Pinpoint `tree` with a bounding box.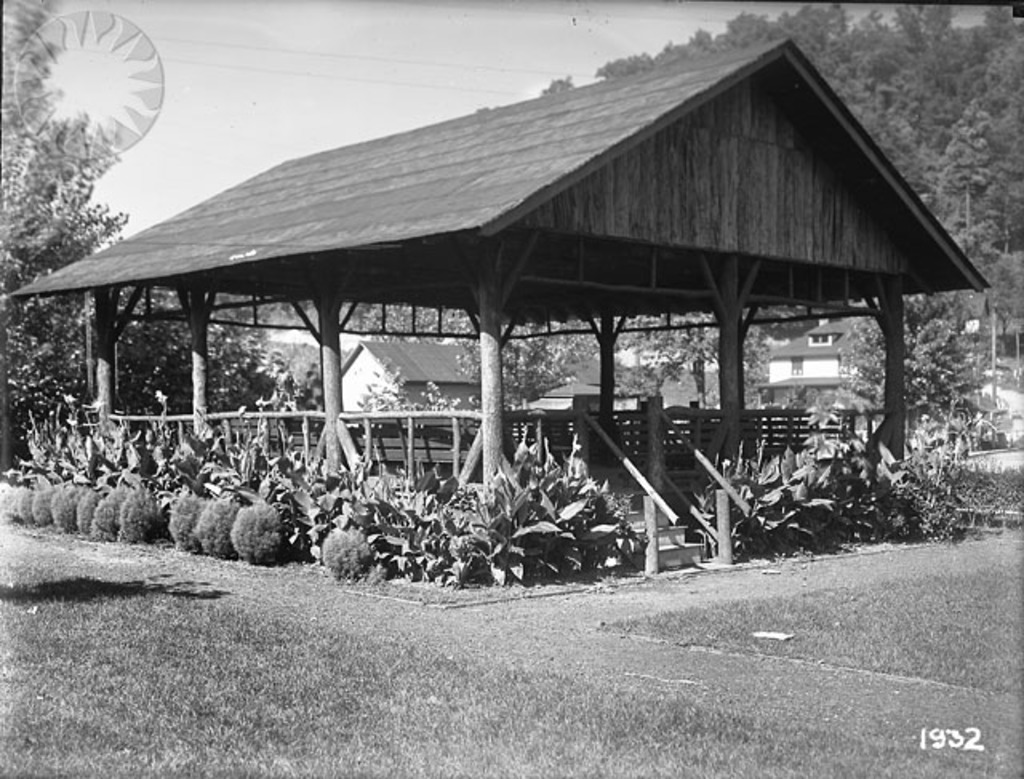
rect(448, 298, 786, 414).
